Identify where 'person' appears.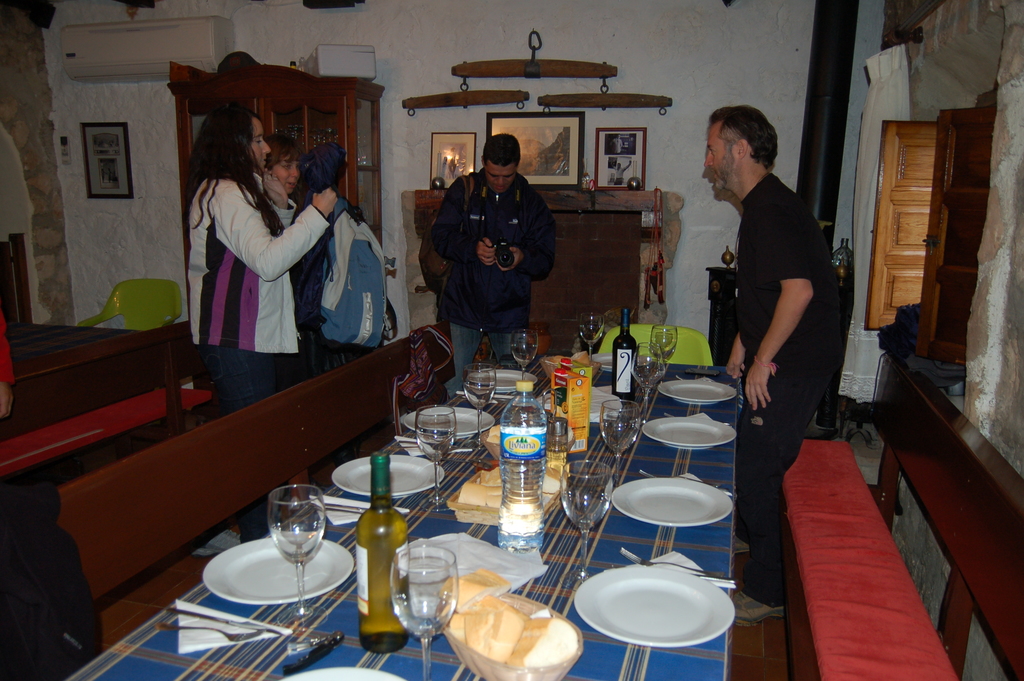
Appears at 709, 90, 848, 566.
